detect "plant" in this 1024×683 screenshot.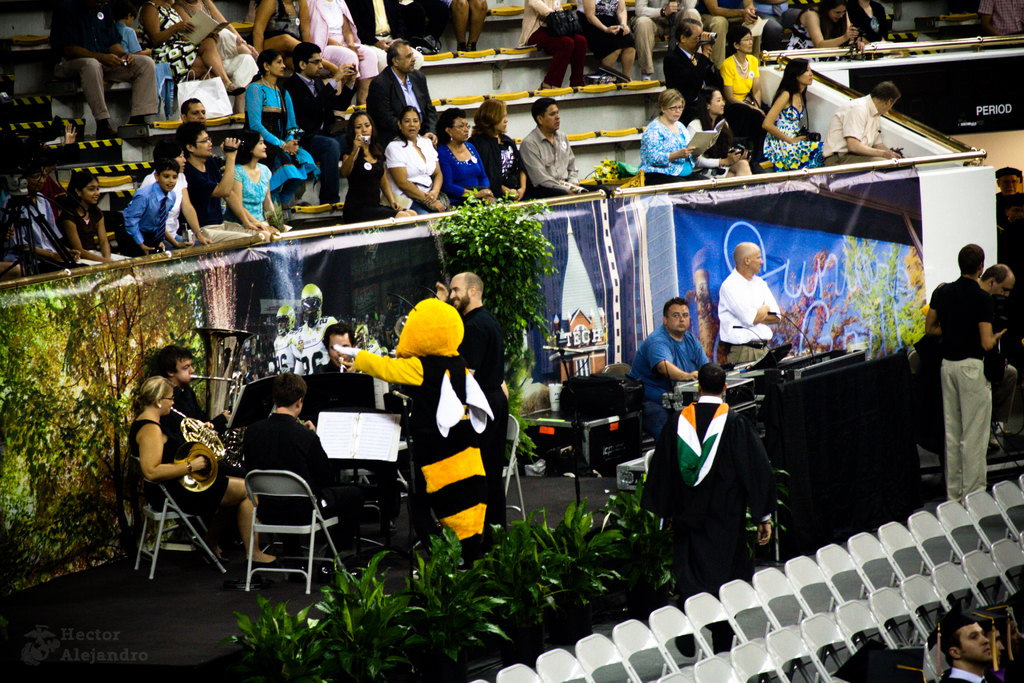
Detection: BBox(499, 375, 538, 472).
